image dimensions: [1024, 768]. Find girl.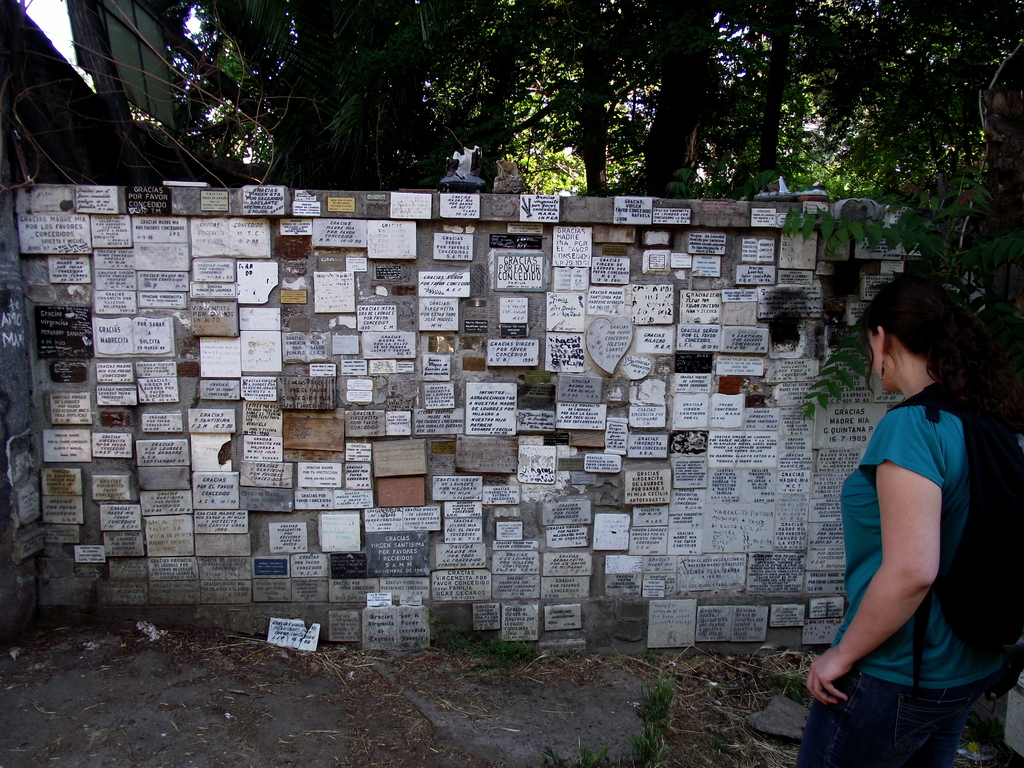
806:276:1006:766.
